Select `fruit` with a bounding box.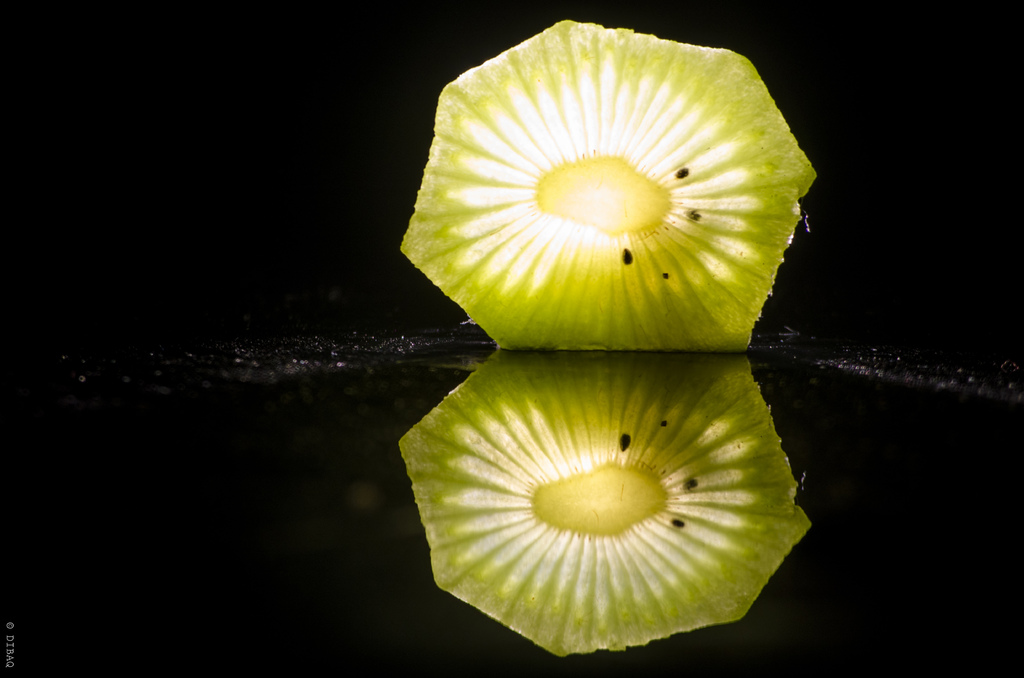
[400, 20, 820, 351].
